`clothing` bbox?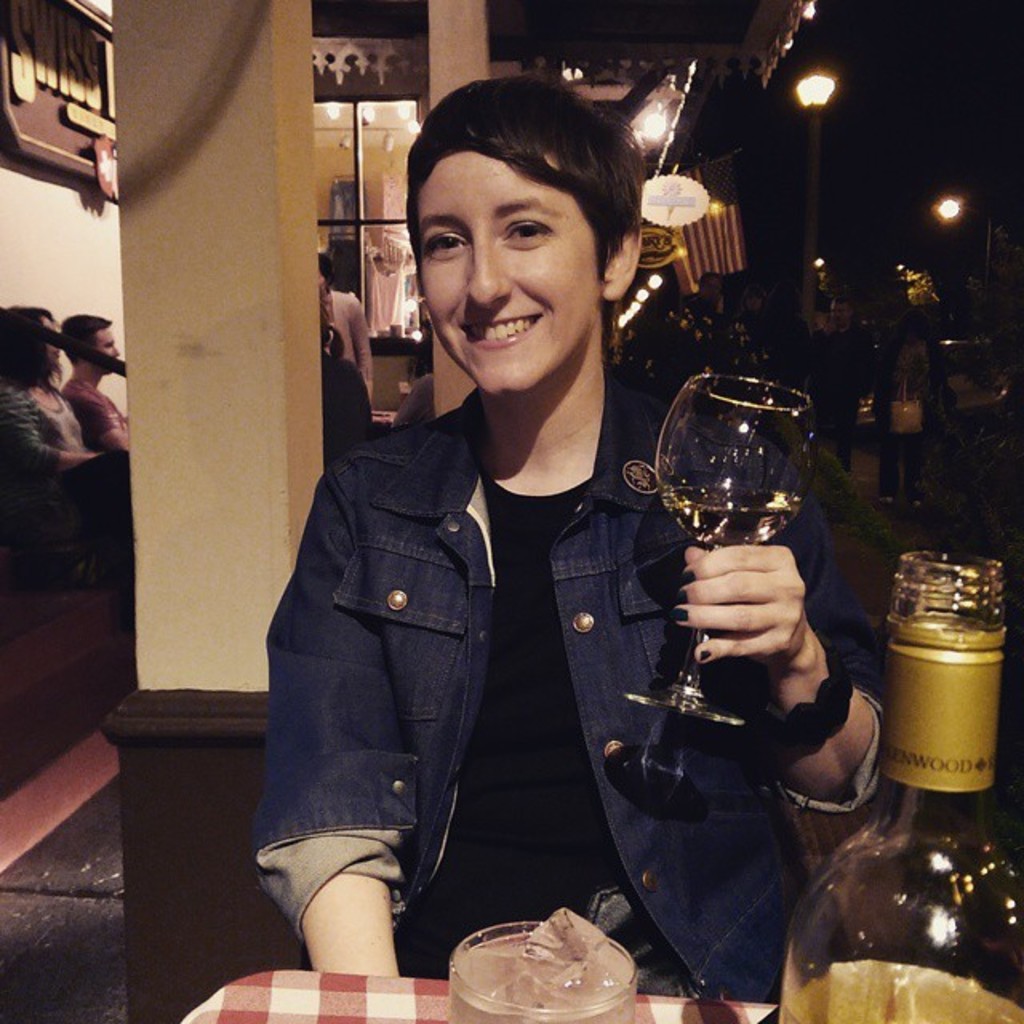
crop(229, 379, 875, 995)
